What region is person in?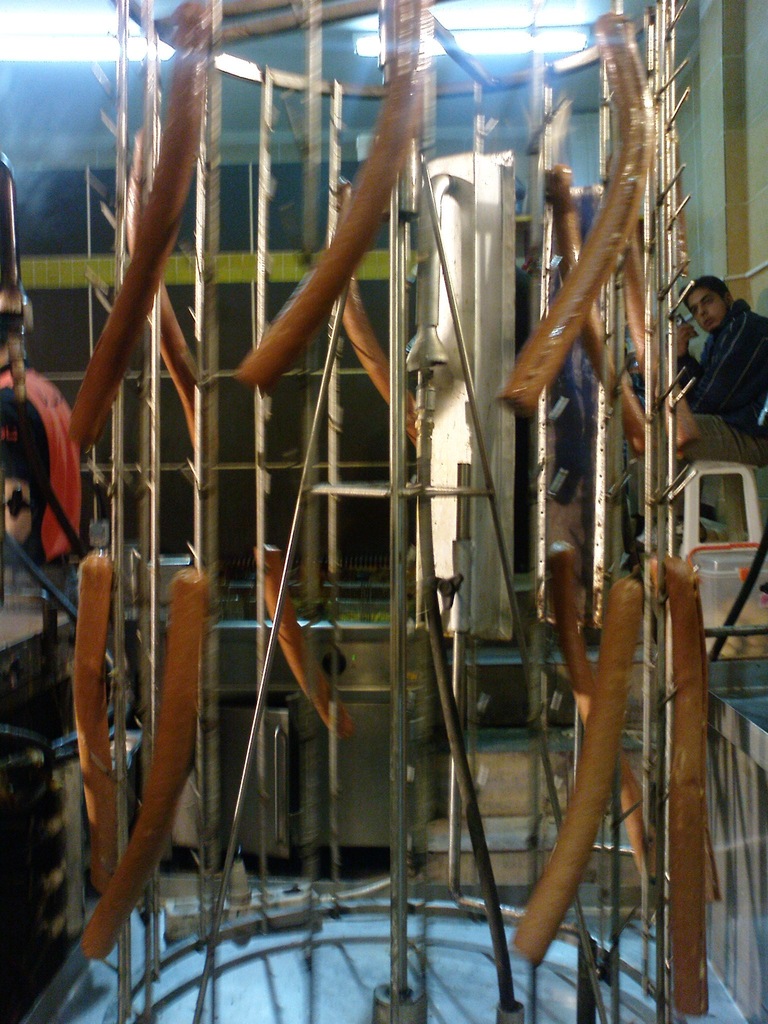
x1=623 y1=278 x2=765 y2=474.
